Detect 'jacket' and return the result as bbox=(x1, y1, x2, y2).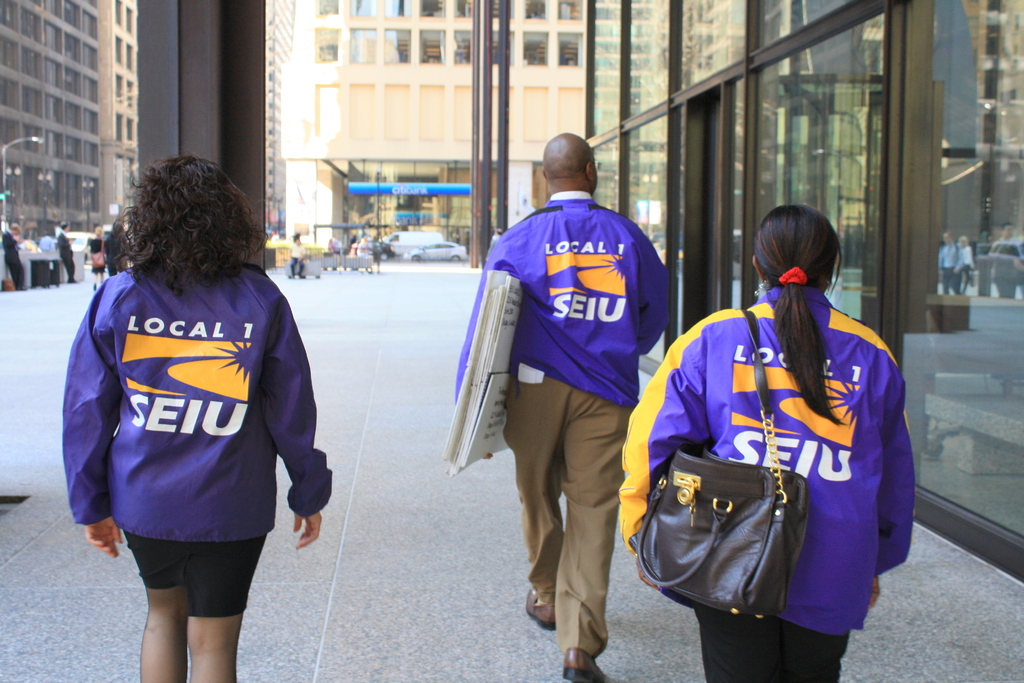
bbox=(643, 270, 915, 629).
